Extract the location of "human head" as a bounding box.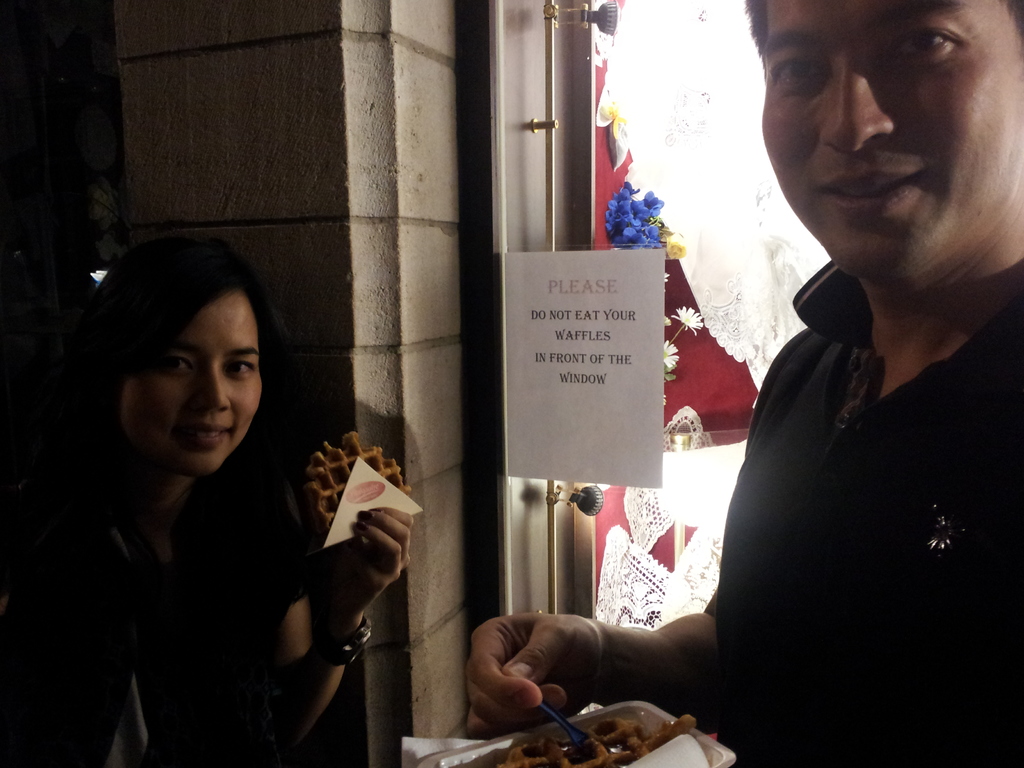
detection(749, 0, 1023, 265).
